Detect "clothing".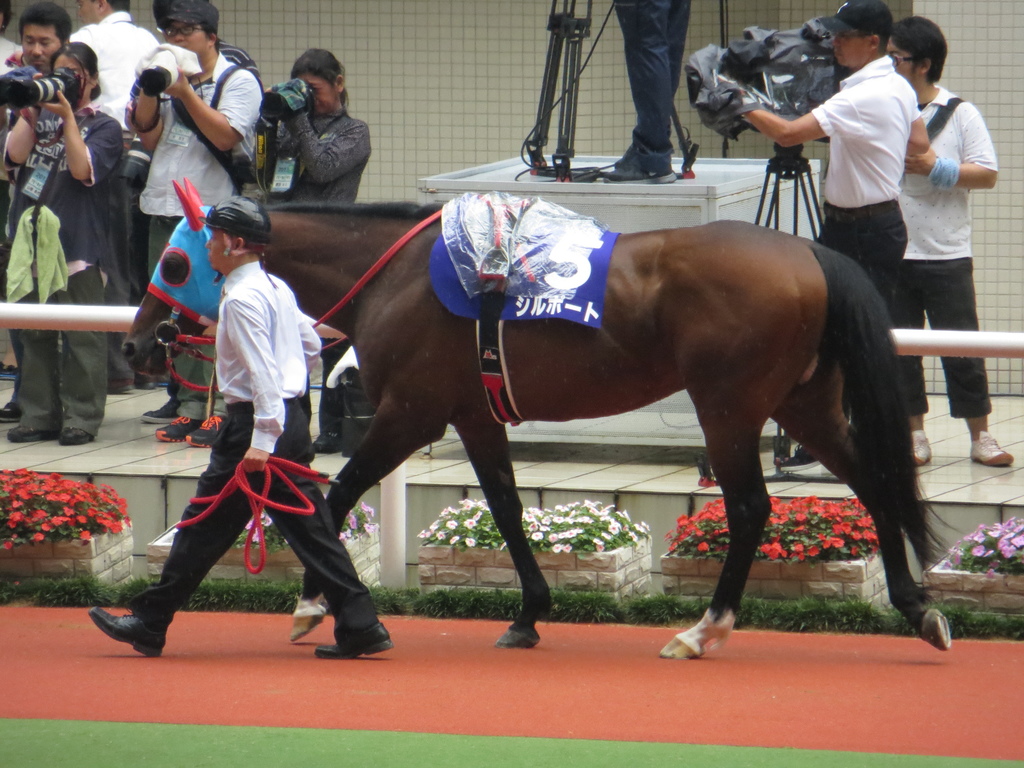
Detected at 907, 82, 998, 419.
